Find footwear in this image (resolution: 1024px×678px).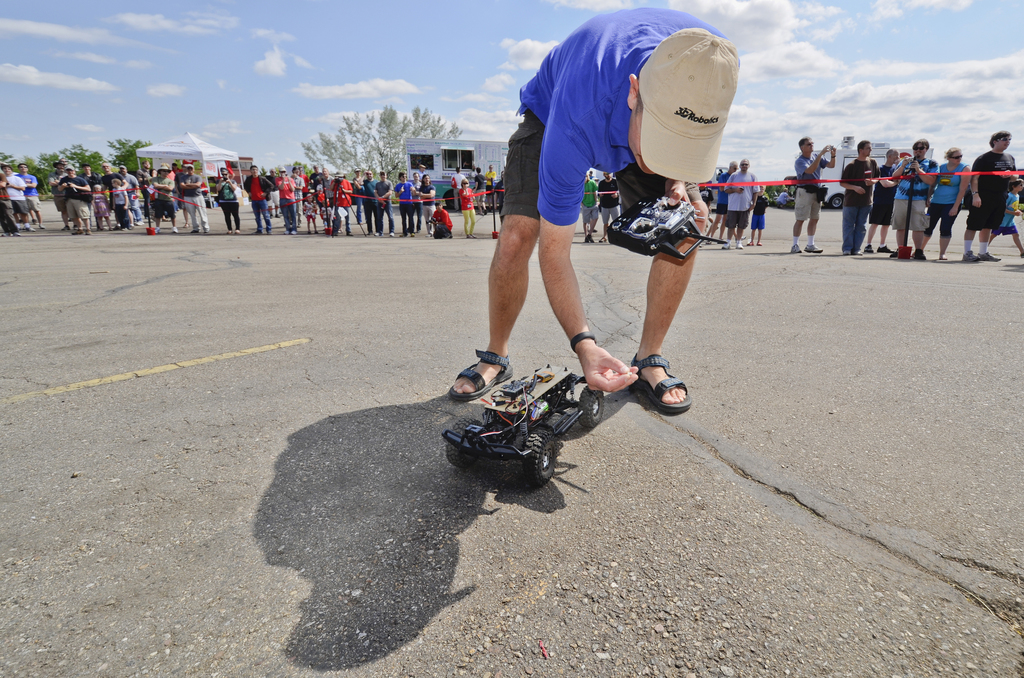
[x1=841, y1=247, x2=850, y2=256].
